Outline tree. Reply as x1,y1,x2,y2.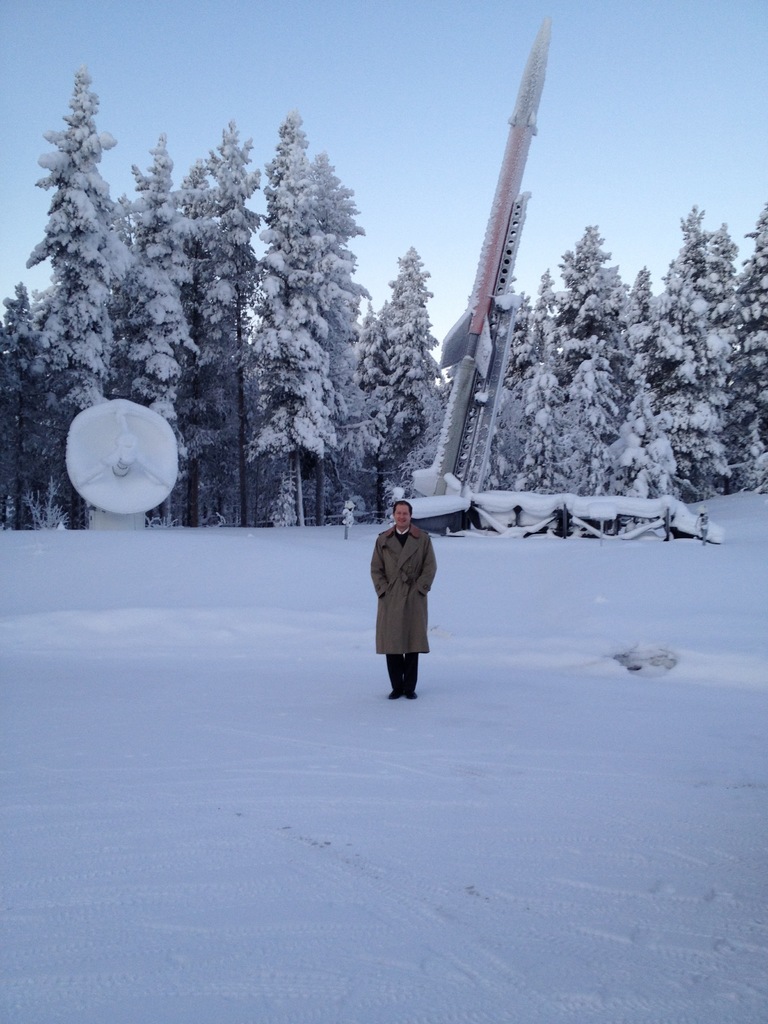
509,273,565,483.
